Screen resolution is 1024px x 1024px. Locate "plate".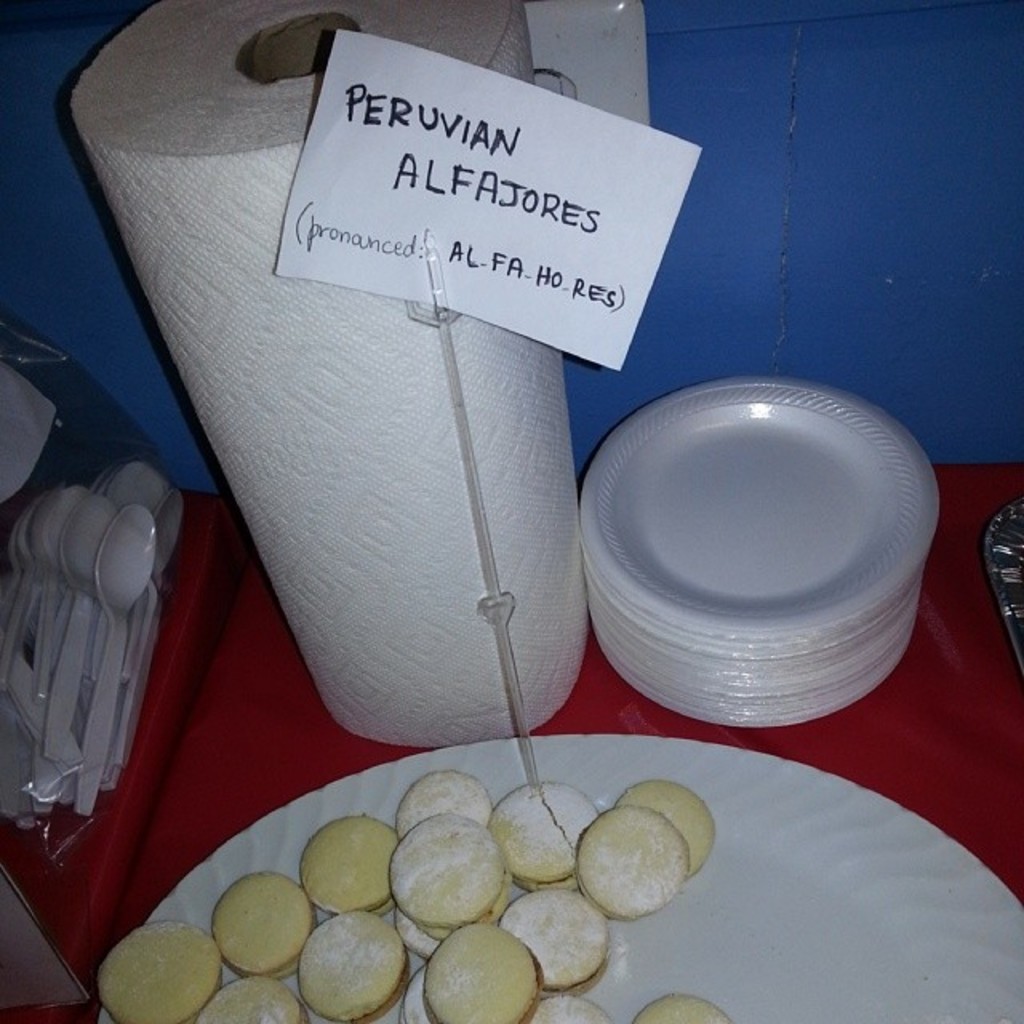
(left=566, top=384, right=934, bottom=658).
